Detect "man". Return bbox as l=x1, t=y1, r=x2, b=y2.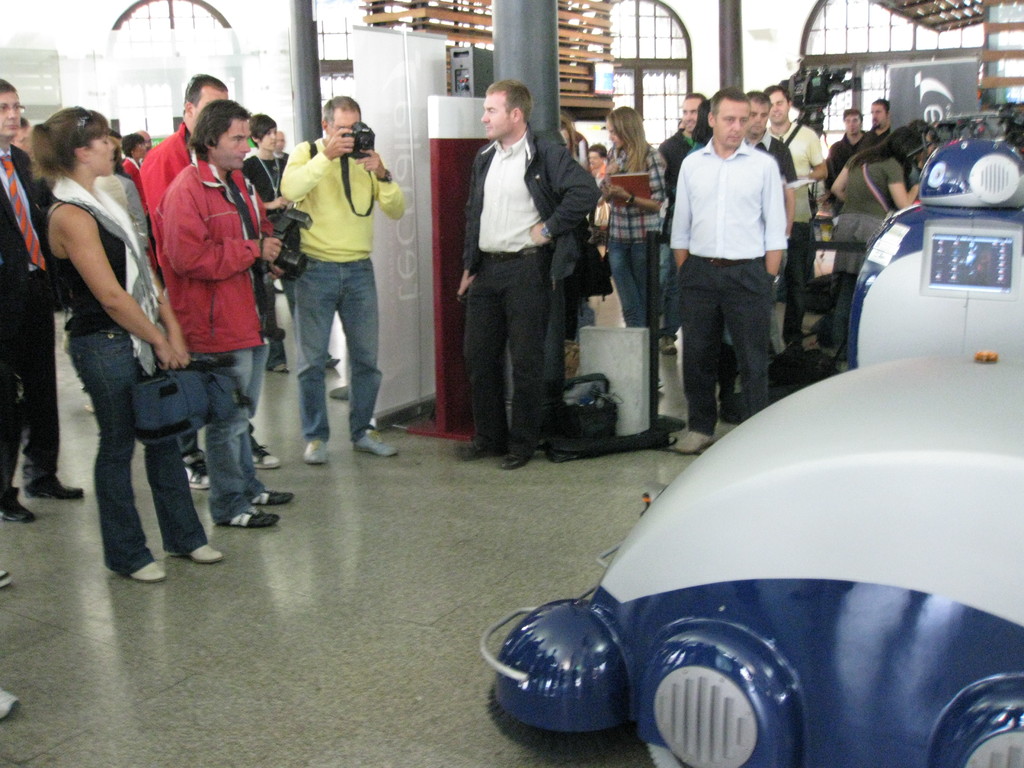
l=138, t=69, r=282, b=490.
